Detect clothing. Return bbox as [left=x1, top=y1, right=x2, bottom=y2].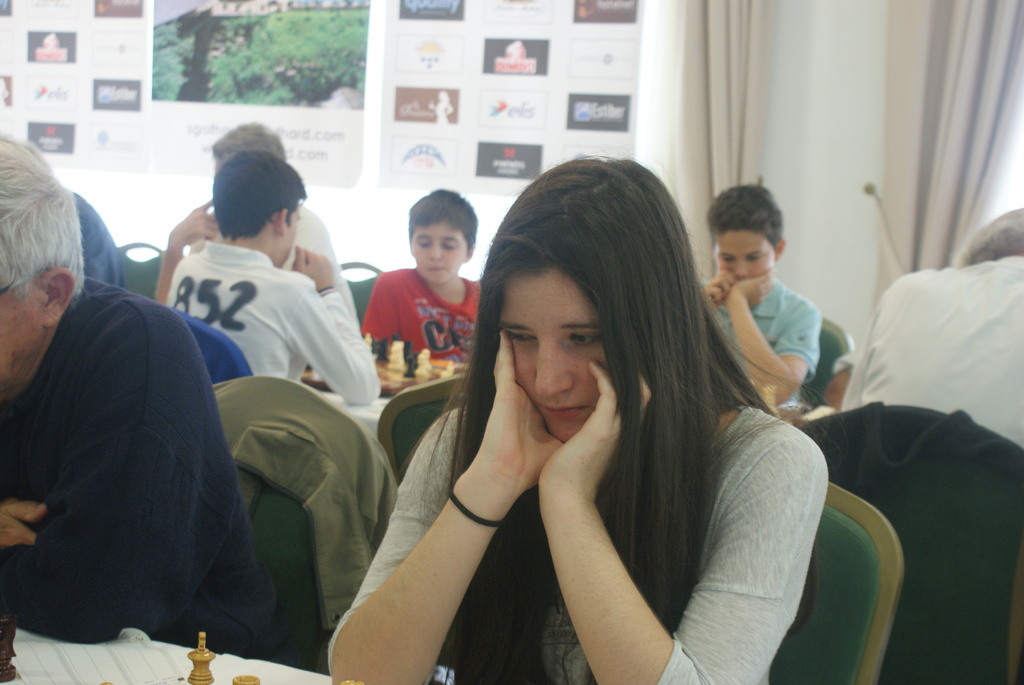
[left=359, top=265, right=484, bottom=400].
